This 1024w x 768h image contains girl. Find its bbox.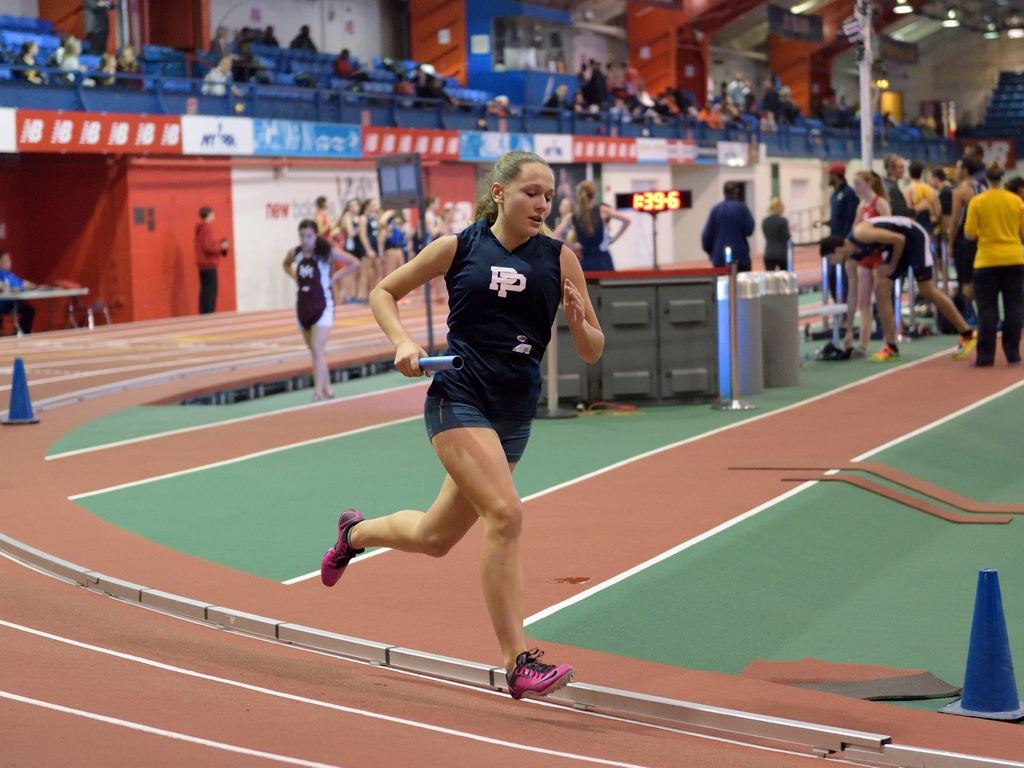
[320, 145, 609, 705].
